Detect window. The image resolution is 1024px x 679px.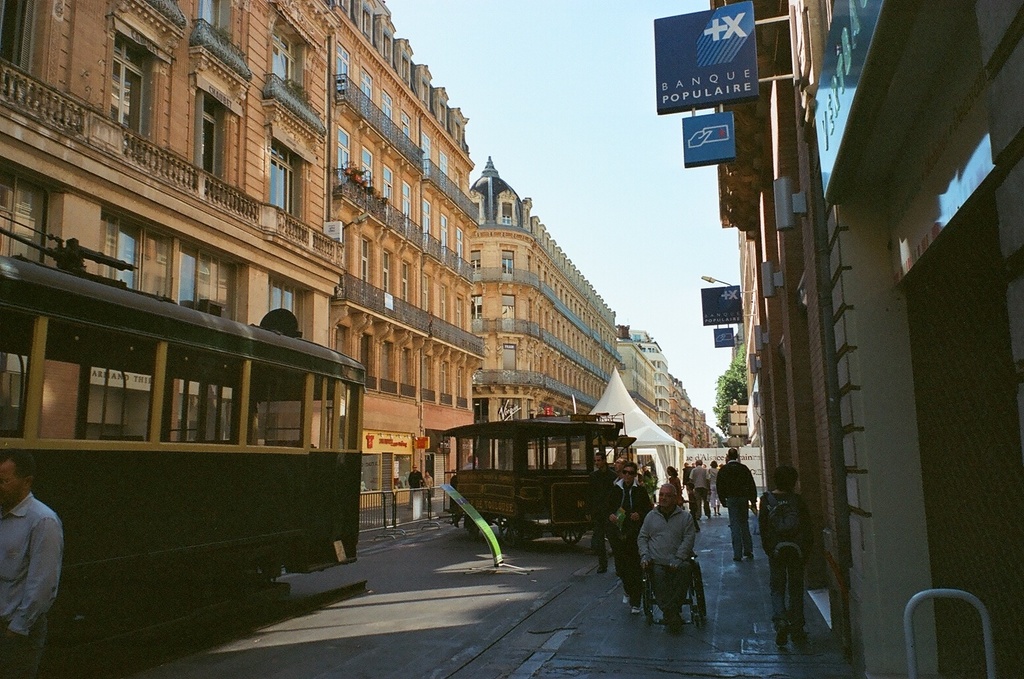
left=425, top=273, right=430, bottom=331.
